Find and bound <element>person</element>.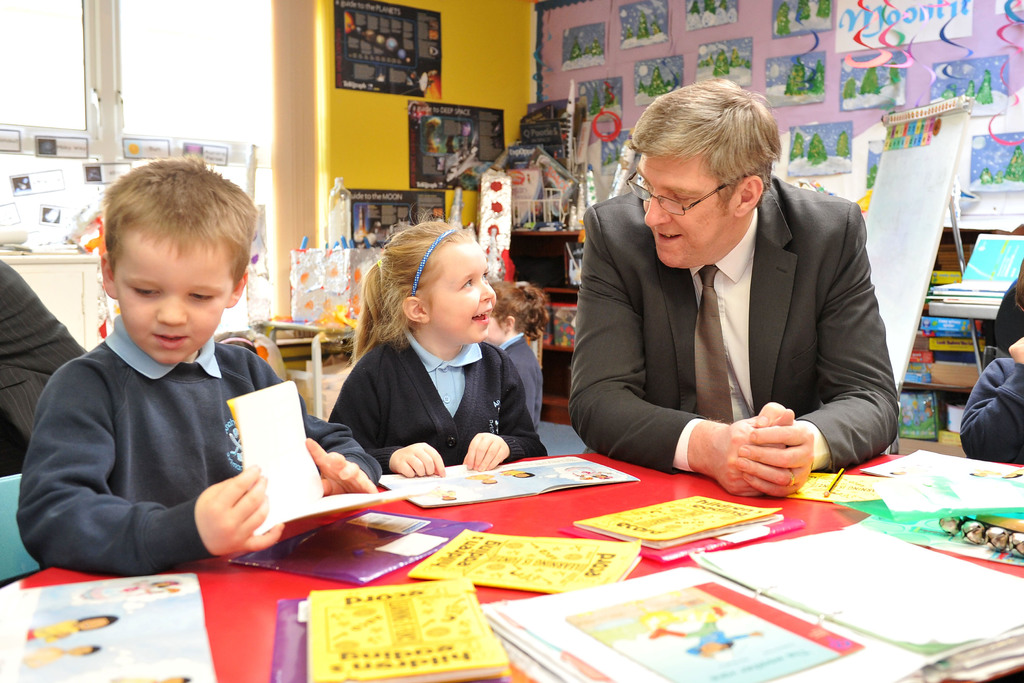
Bound: bbox=(568, 75, 901, 498).
